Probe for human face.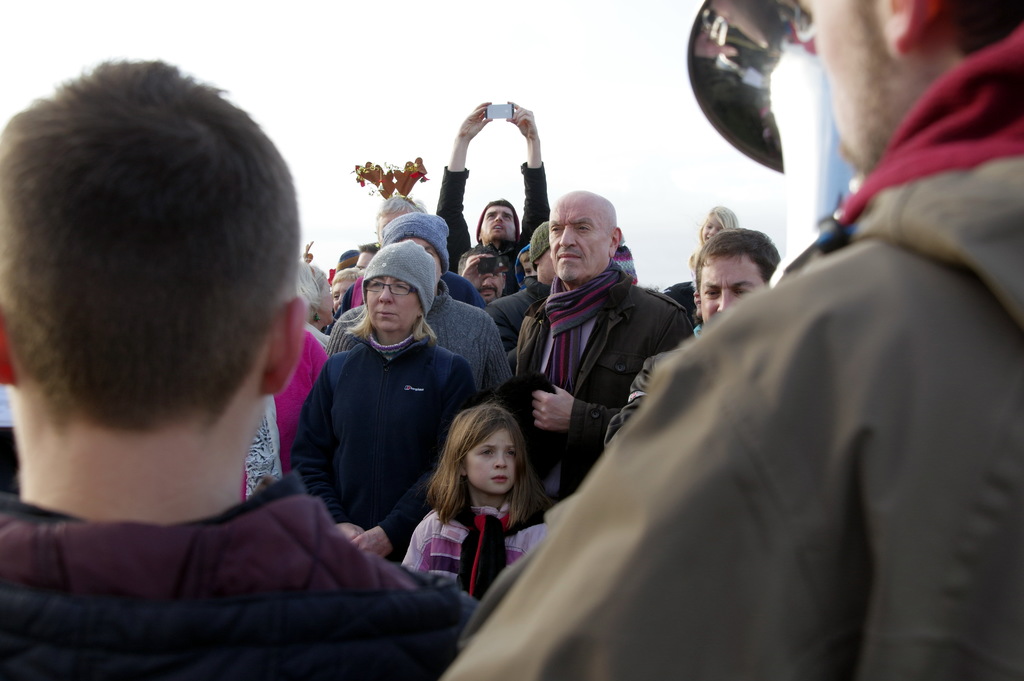
Probe result: <region>809, 0, 916, 177</region>.
